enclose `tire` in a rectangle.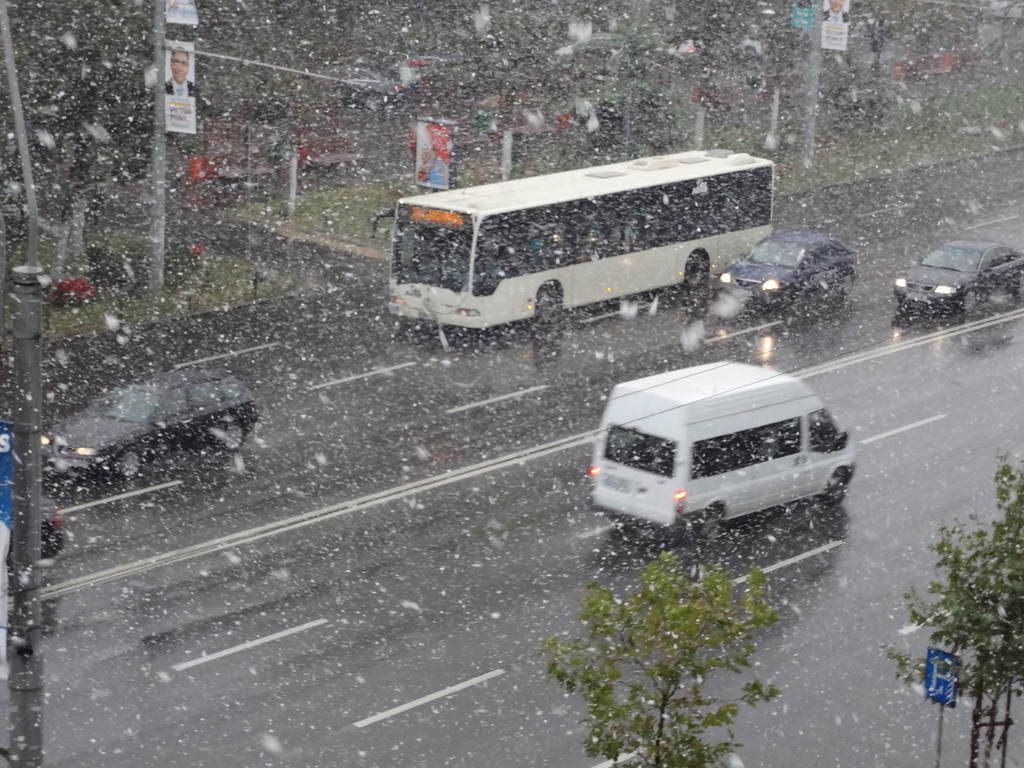
select_region(684, 252, 705, 288).
